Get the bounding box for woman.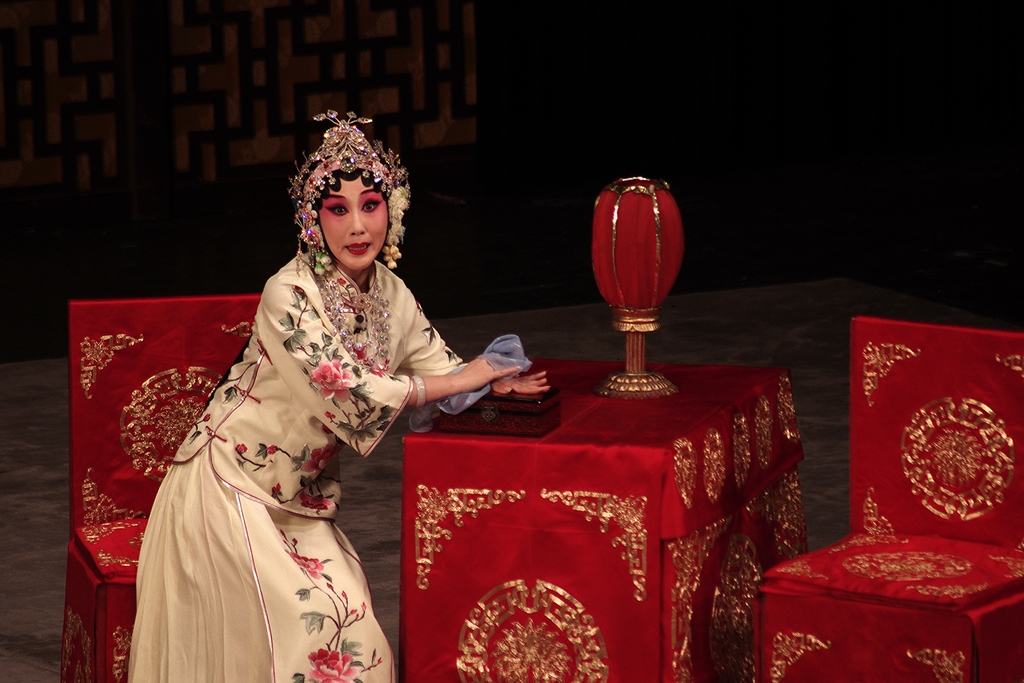
select_region(134, 122, 449, 682).
